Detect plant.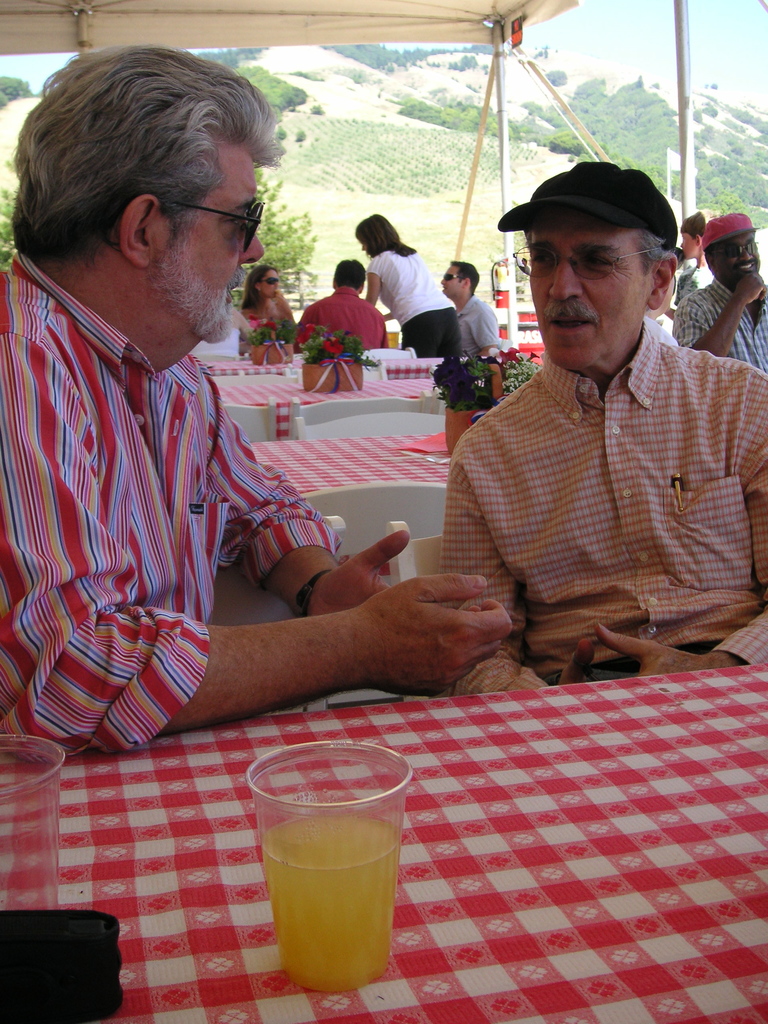
Detected at [left=247, top=314, right=292, bottom=350].
